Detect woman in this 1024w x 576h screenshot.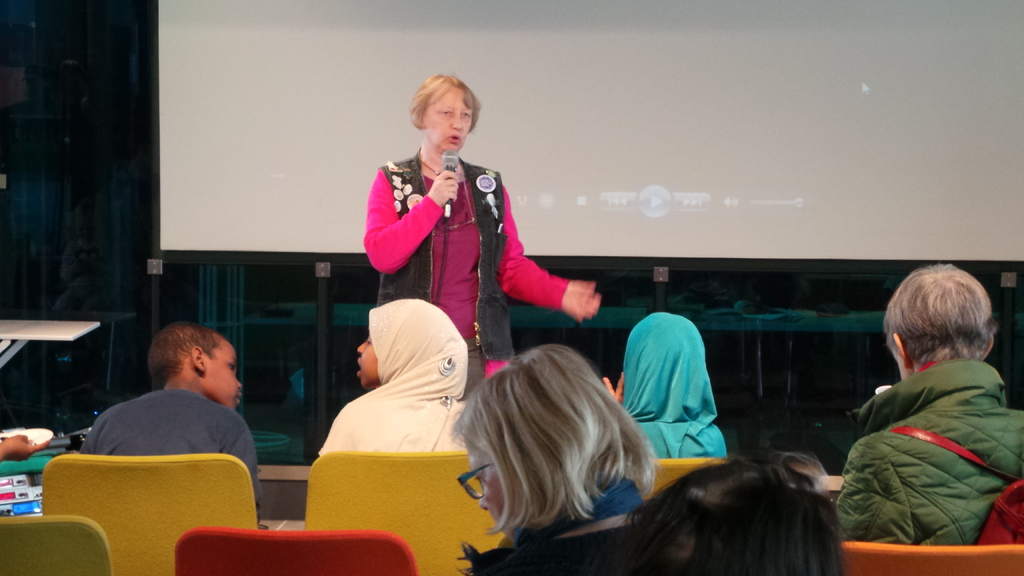
Detection: bbox(452, 355, 678, 575).
